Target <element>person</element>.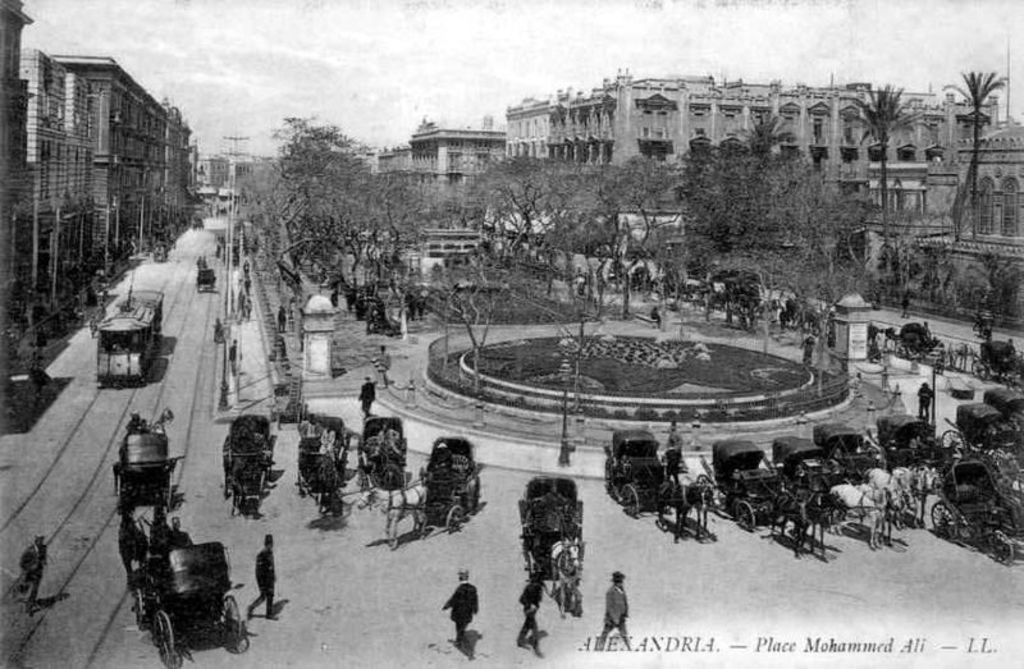
Target region: [left=271, top=306, right=291, bottom=336].
